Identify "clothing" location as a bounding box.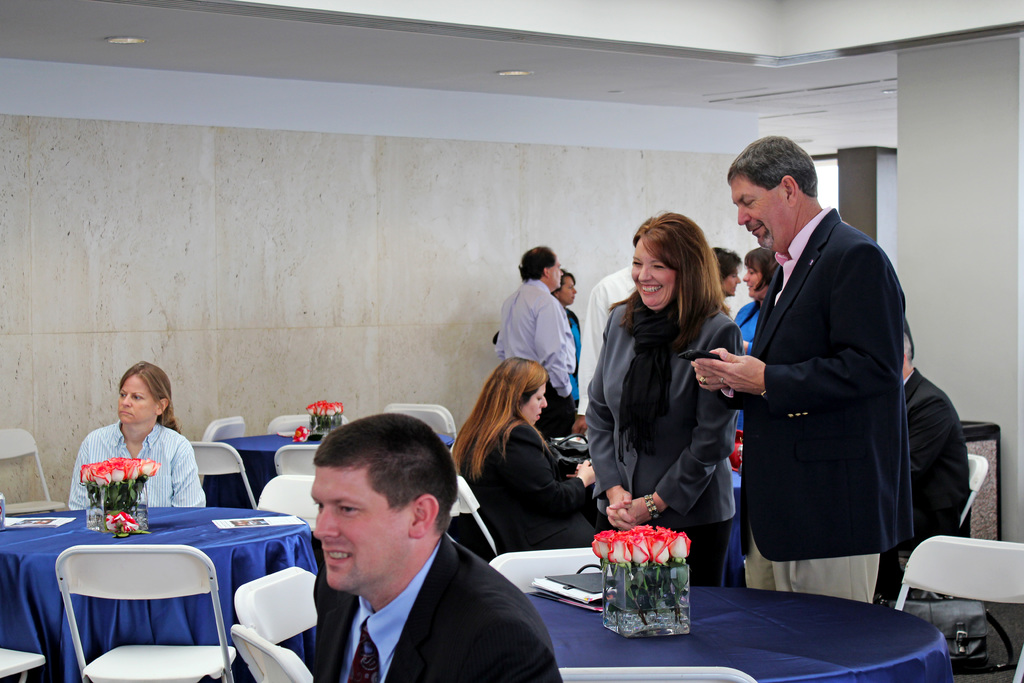
box(873, 366, 974, 599).
